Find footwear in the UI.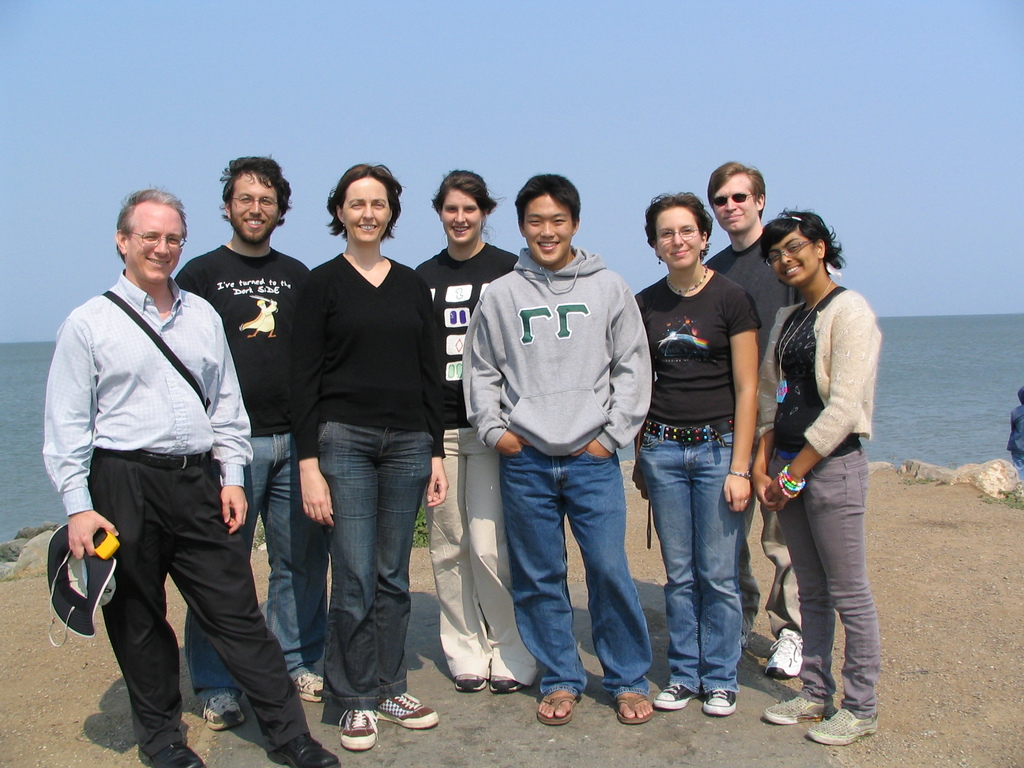
UI element at pyautogui.locateOnScreen(763, 628, 804, 680).
